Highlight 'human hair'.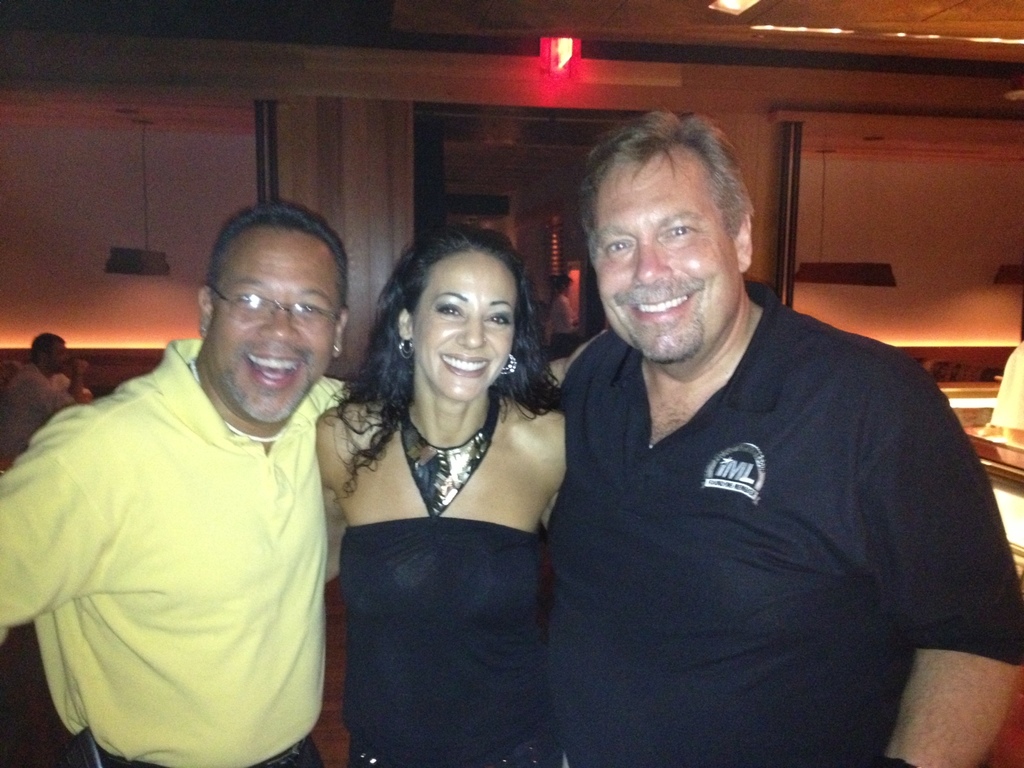
Highlighted region: <bbox>580, 107, 752, 250</bbox>.
